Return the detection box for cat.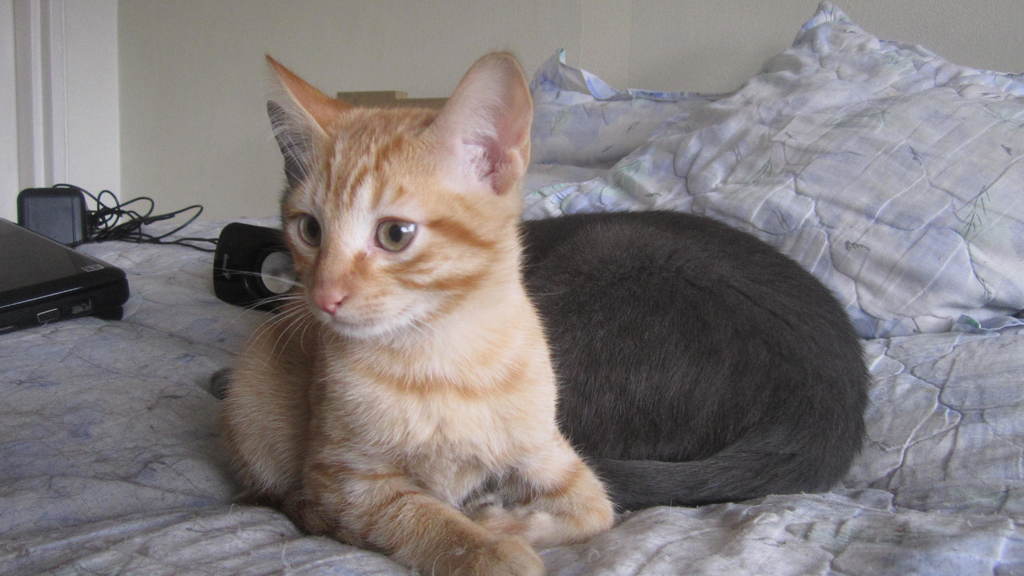
<box>221,53,609,575</box>.
